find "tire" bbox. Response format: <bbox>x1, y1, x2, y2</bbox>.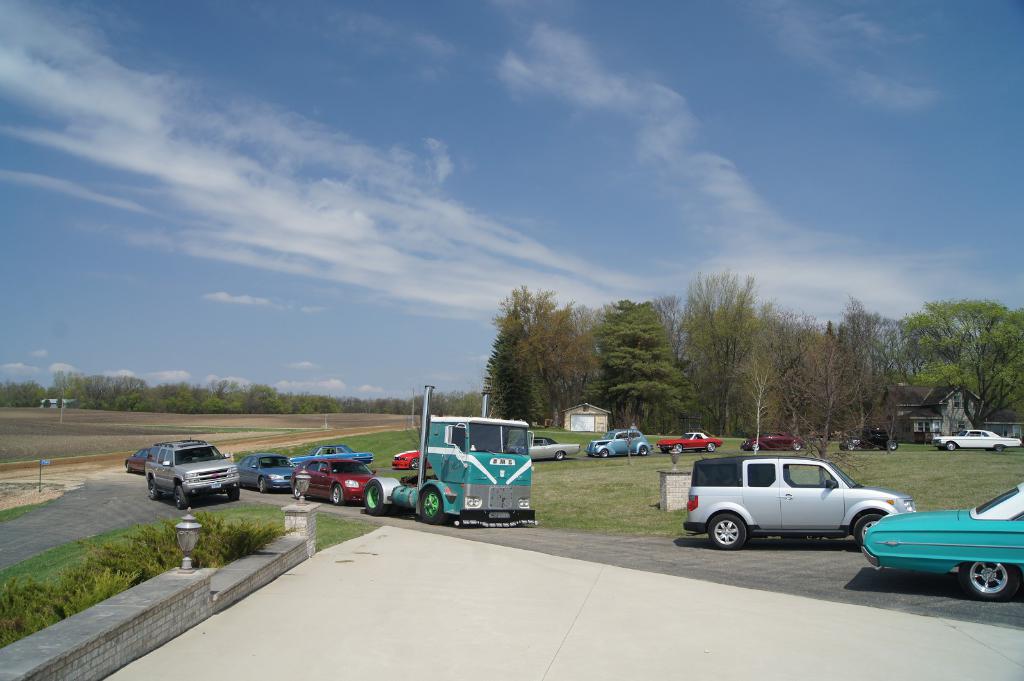
<bbox>960, 562, 1021, 602</bbox>.
